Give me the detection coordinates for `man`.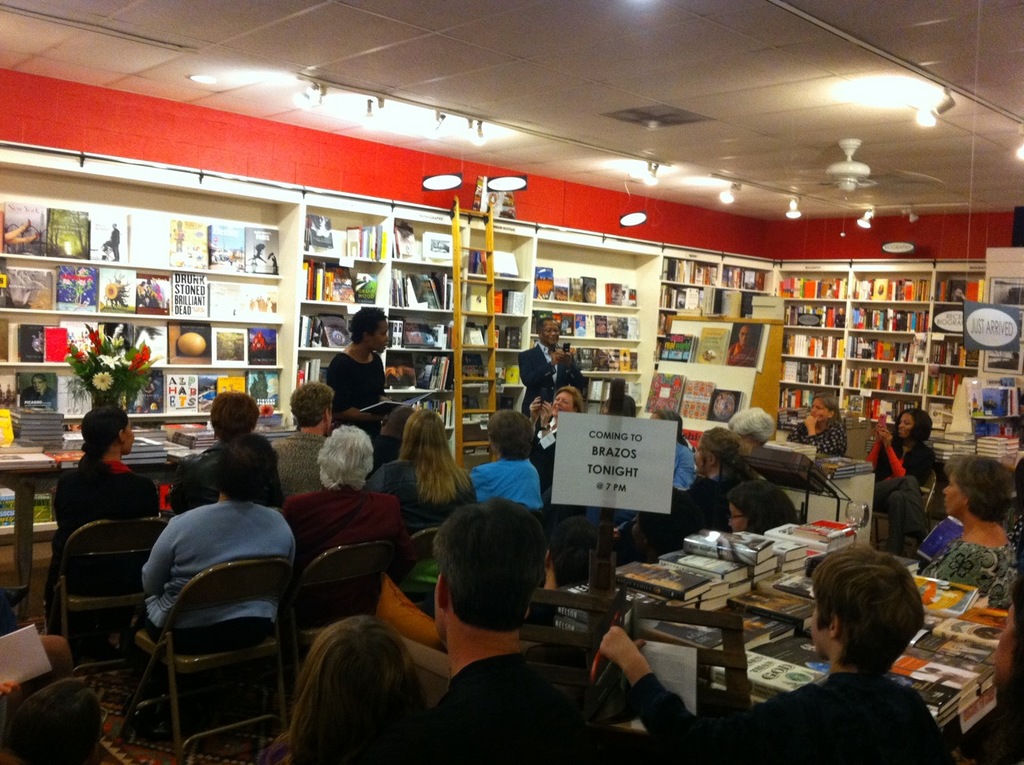
BBox(18, 371, 58, 409).
